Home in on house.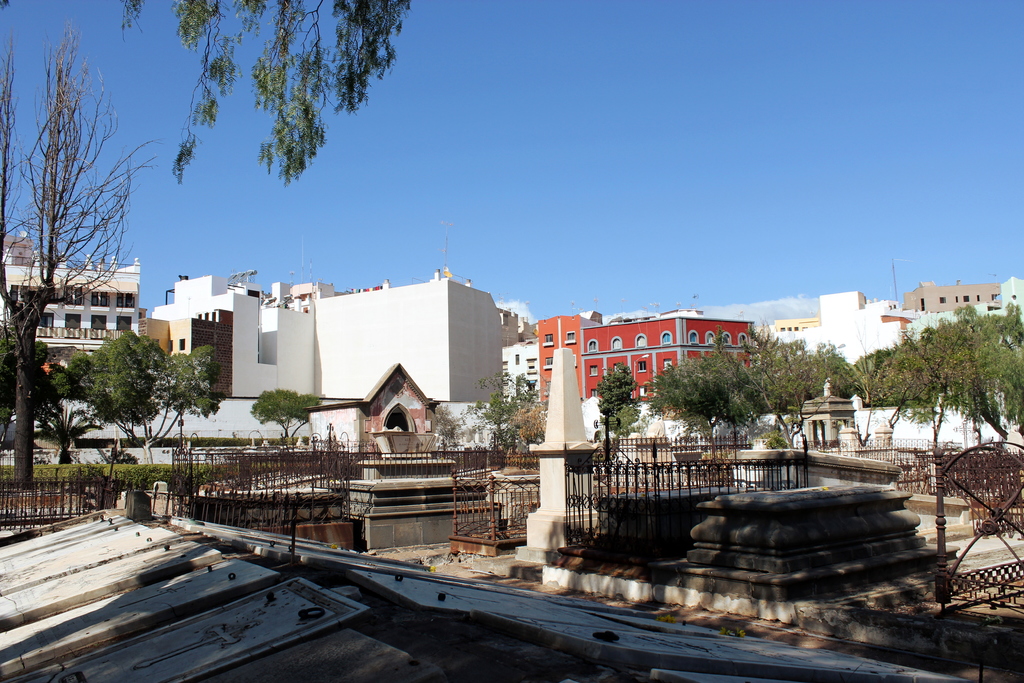
Homed in at x1=0, y1=248, x2=147, y2=500.
